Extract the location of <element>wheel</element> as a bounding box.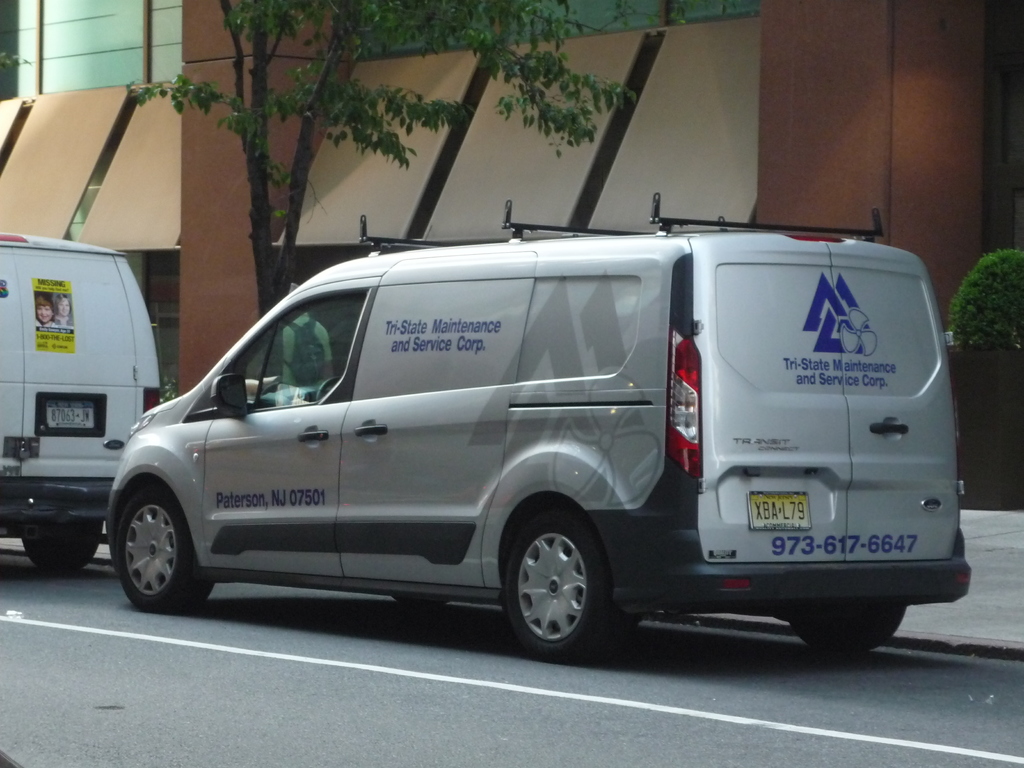
x1=787, y1=599, x2=903, y2=650.
